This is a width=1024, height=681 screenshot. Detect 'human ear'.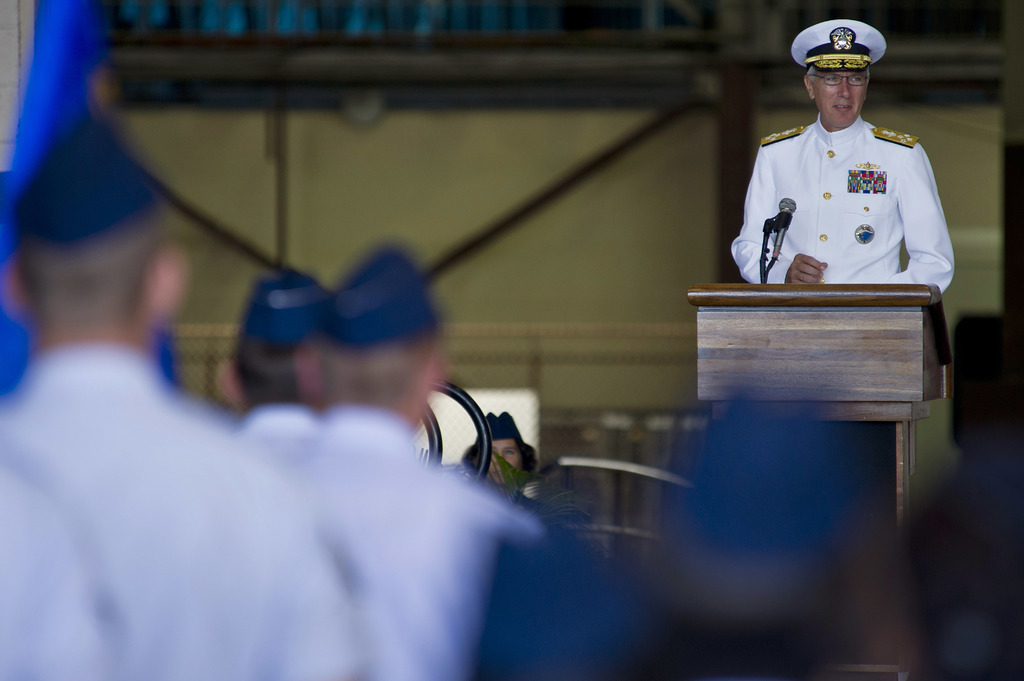
0,257,29,314.
